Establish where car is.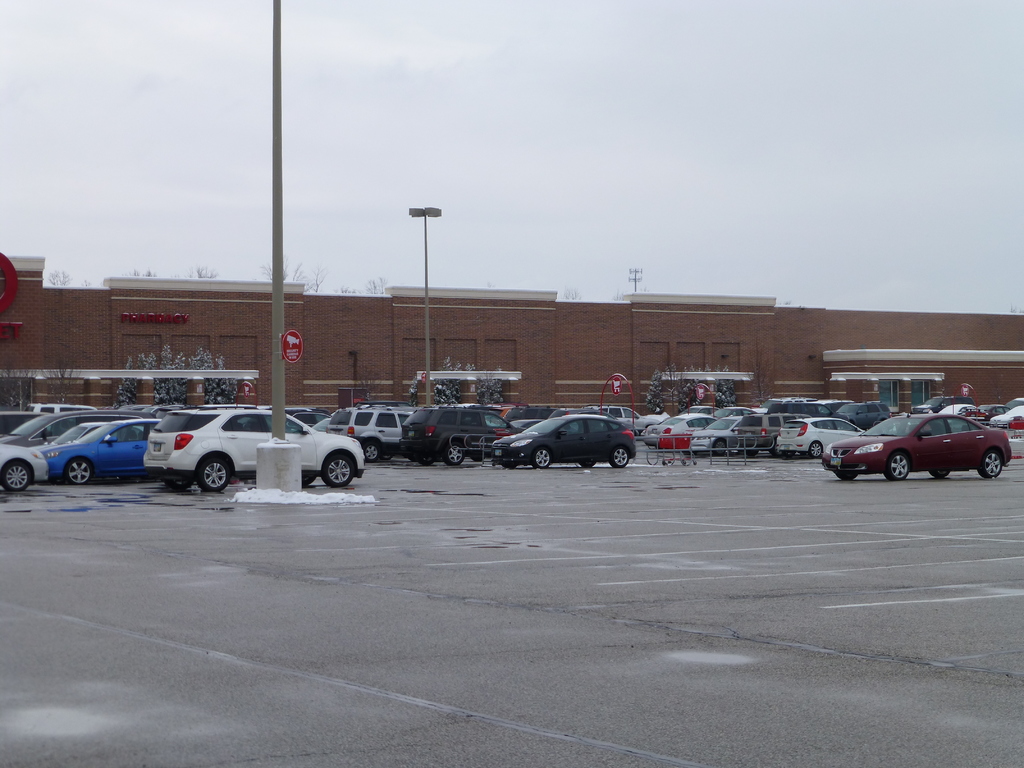
Established at (492,408,650,477).
